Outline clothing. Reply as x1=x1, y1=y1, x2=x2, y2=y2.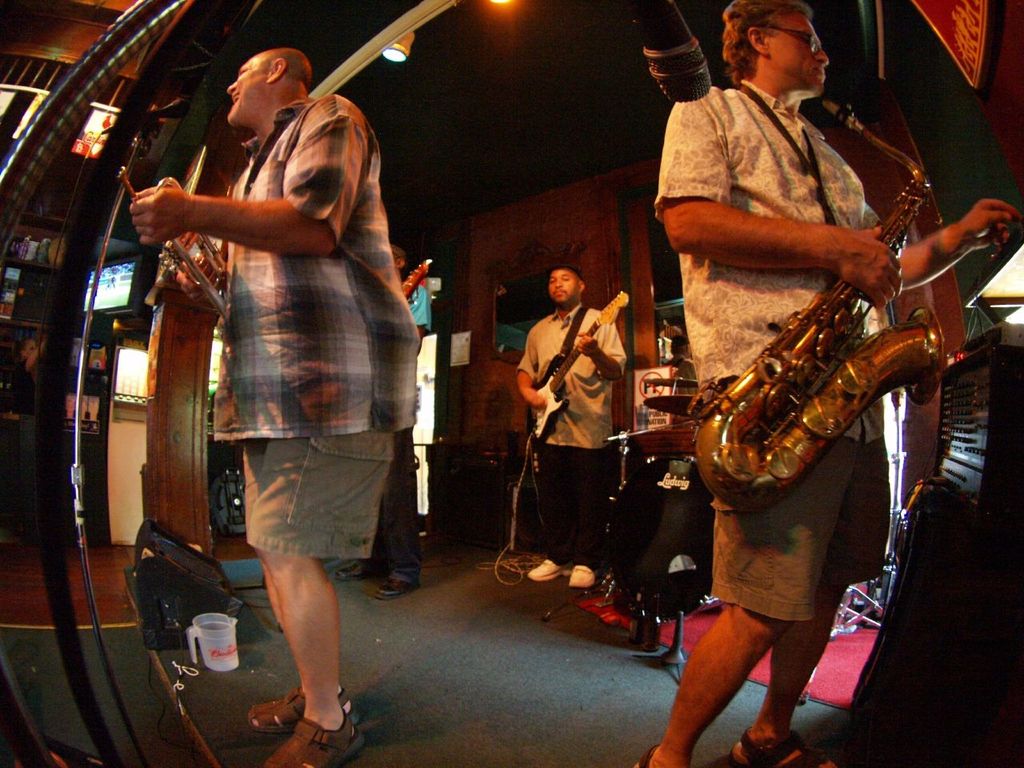
x1=514, y1=298, x2=636, y2=567.
